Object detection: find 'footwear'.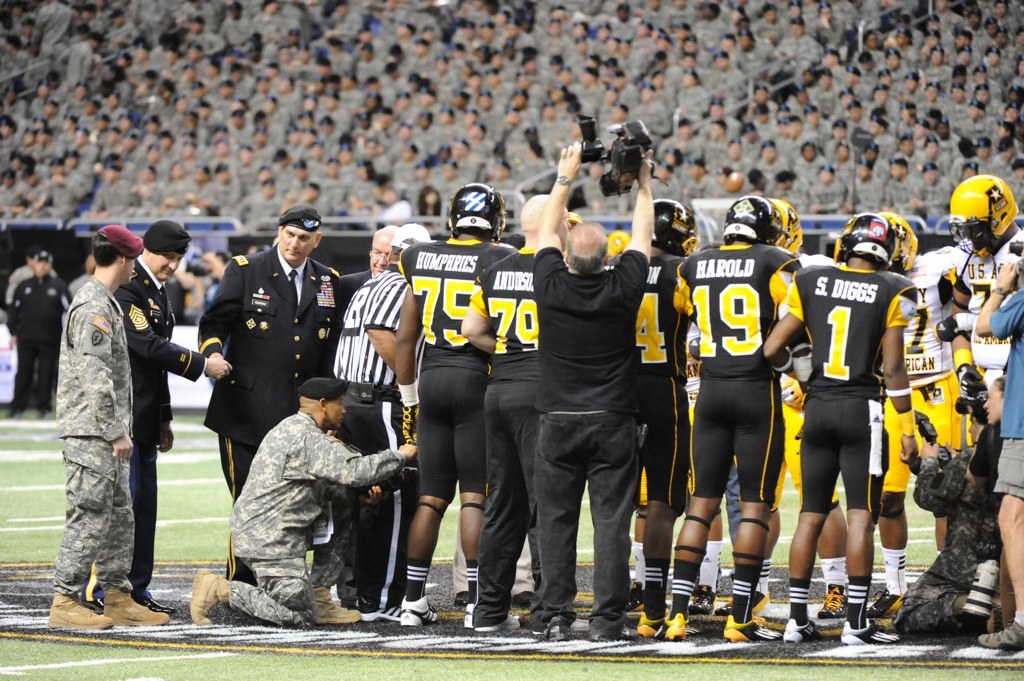
589/626/643/640.
